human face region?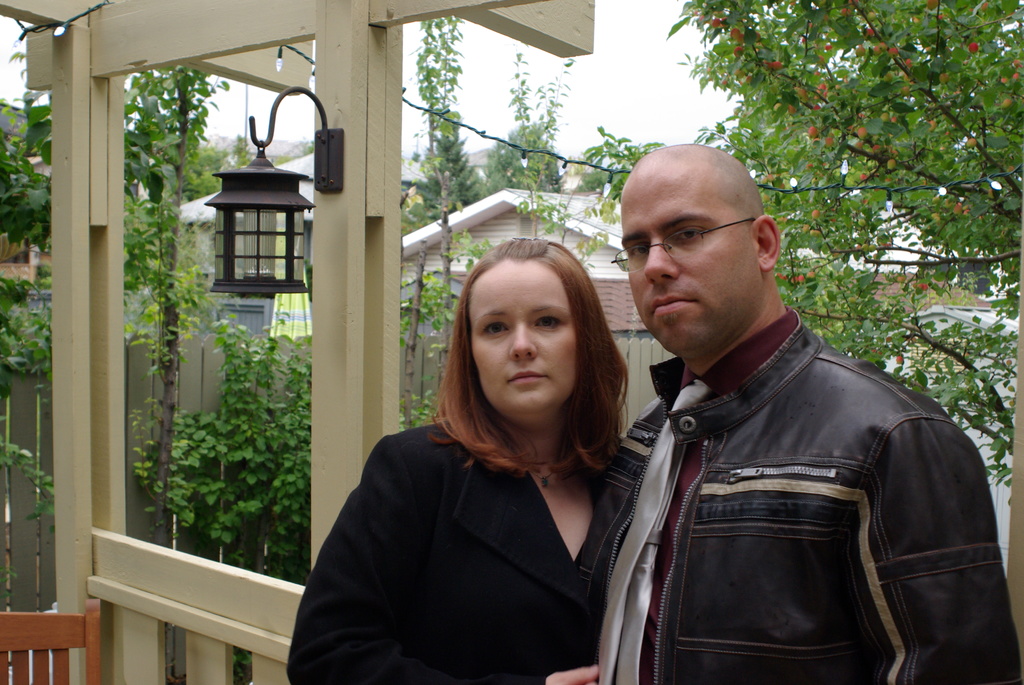
x1=468, y1=260, x2=579, y2=421
